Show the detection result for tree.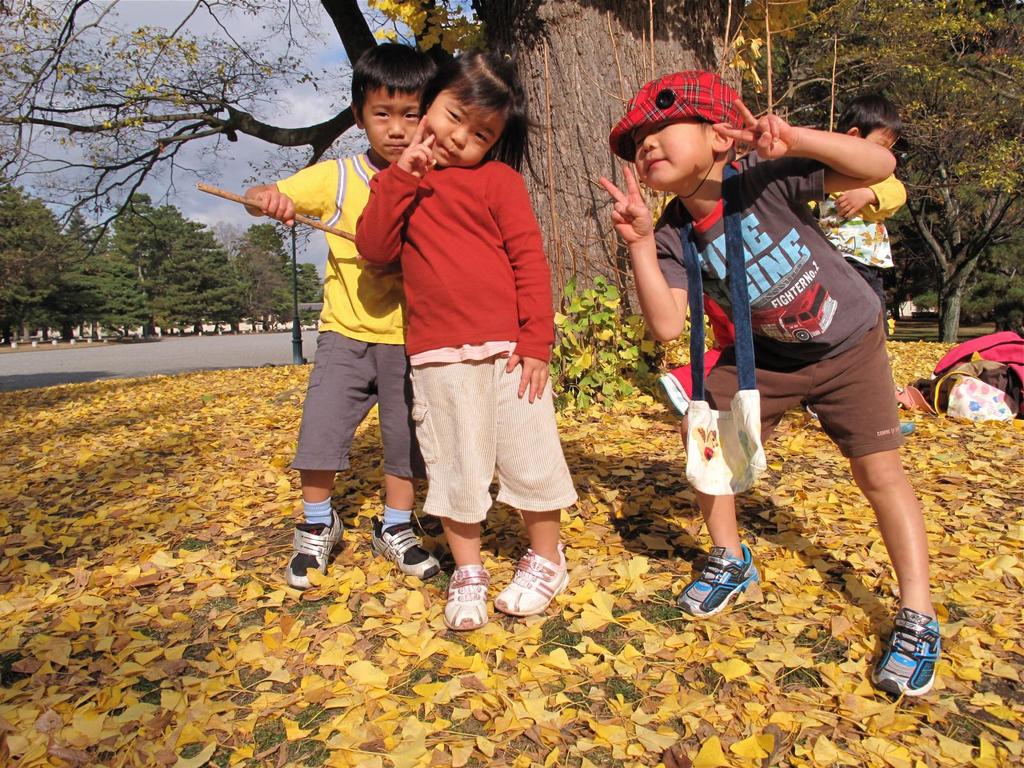
[0,0,1023,406].
